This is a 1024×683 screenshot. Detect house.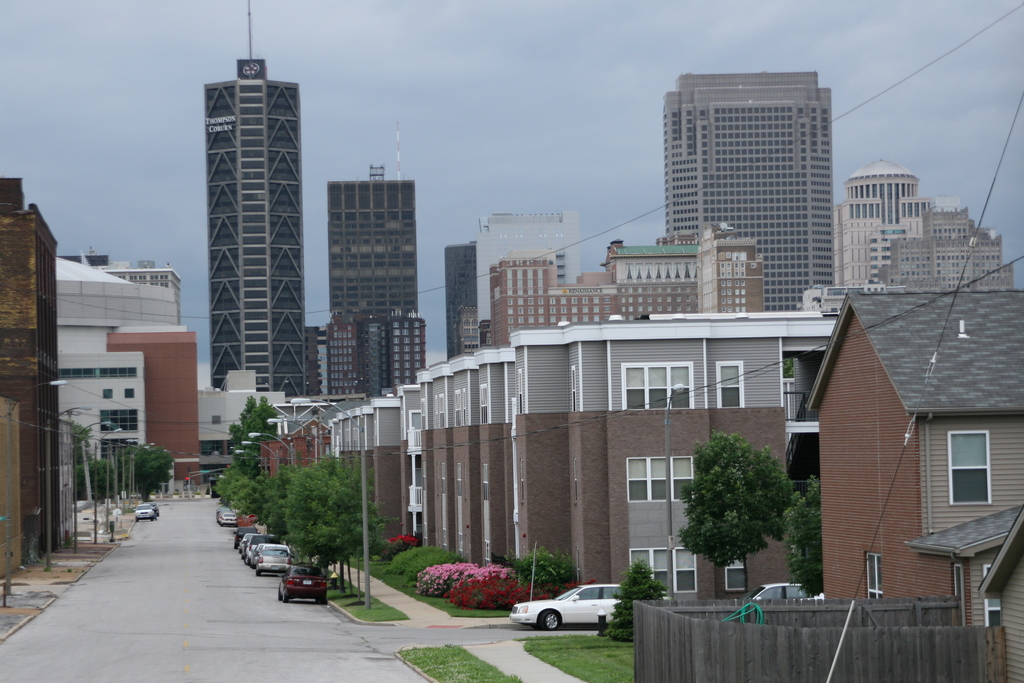
[x1=445, y1=235, x2=475, y2=348].
